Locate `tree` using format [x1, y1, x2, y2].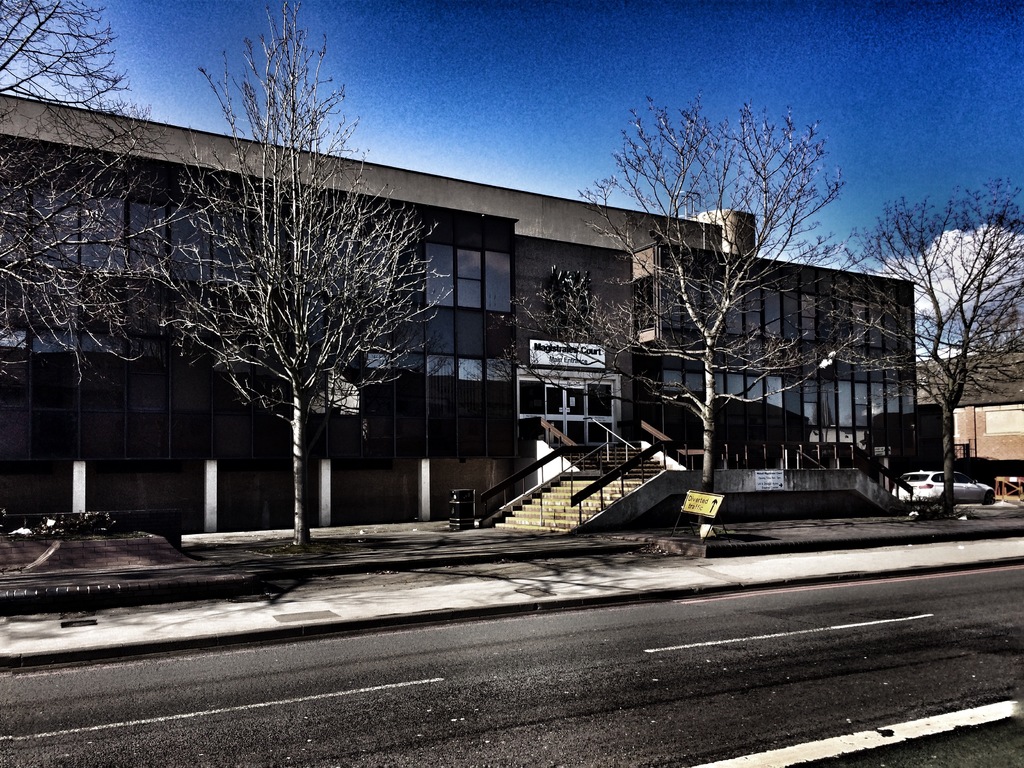
[797, 175, 1023, 521].
